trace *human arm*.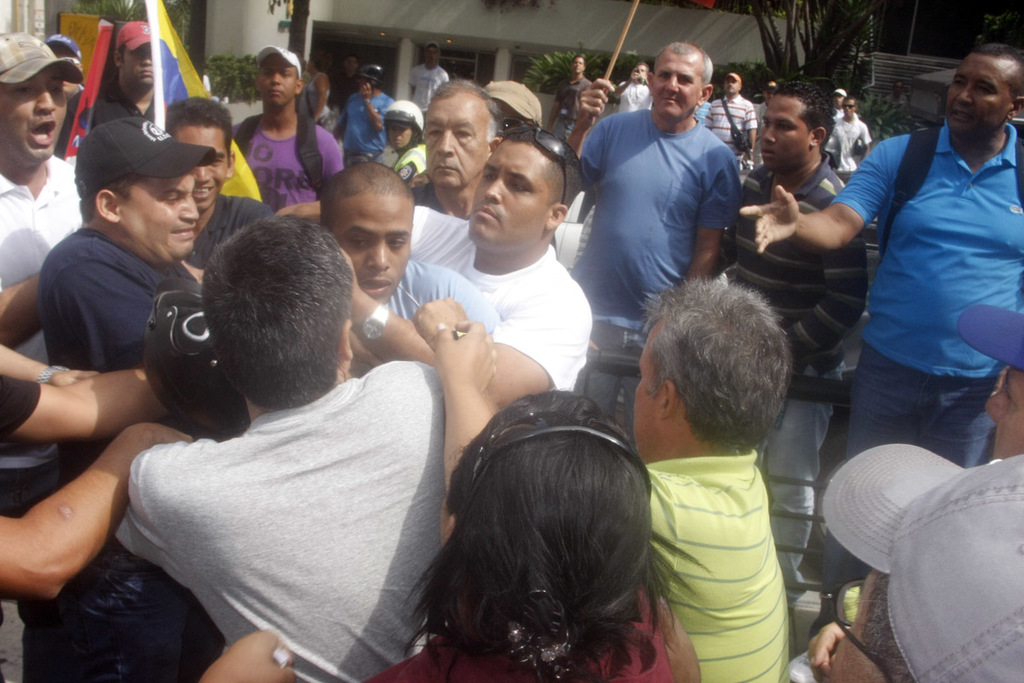
Traced to x1=0 y1=271 x2=44 y2=352.
